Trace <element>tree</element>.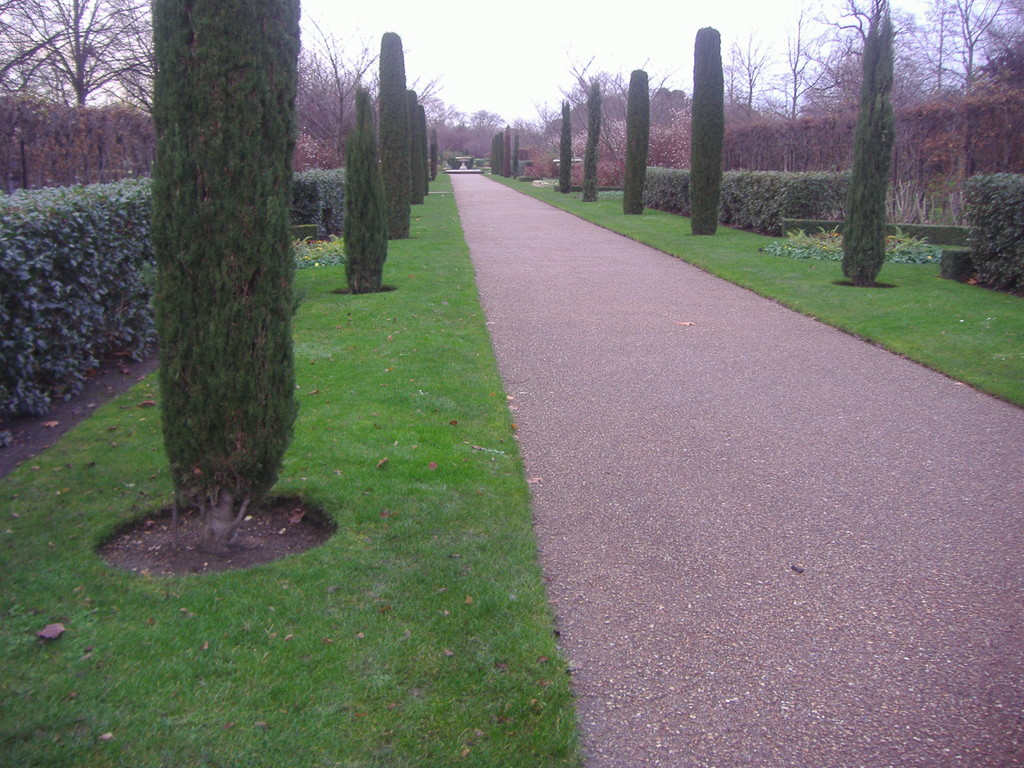
Traced to crop(844, 0, 893, 294).
